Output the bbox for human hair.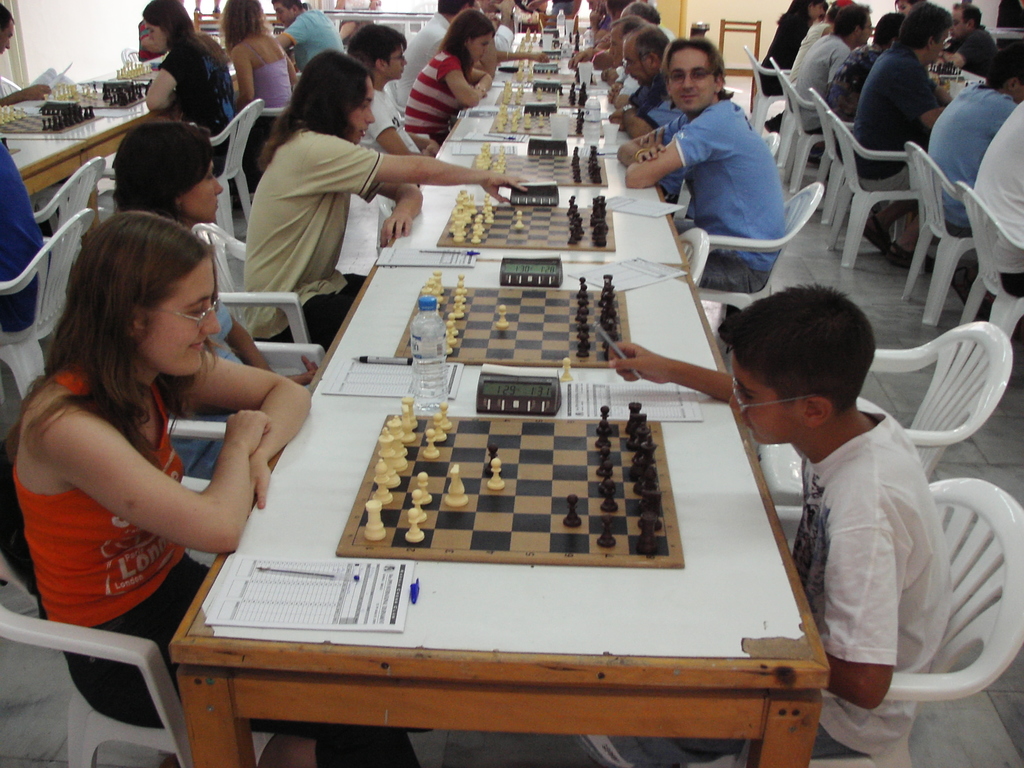
39,207,220,422.
